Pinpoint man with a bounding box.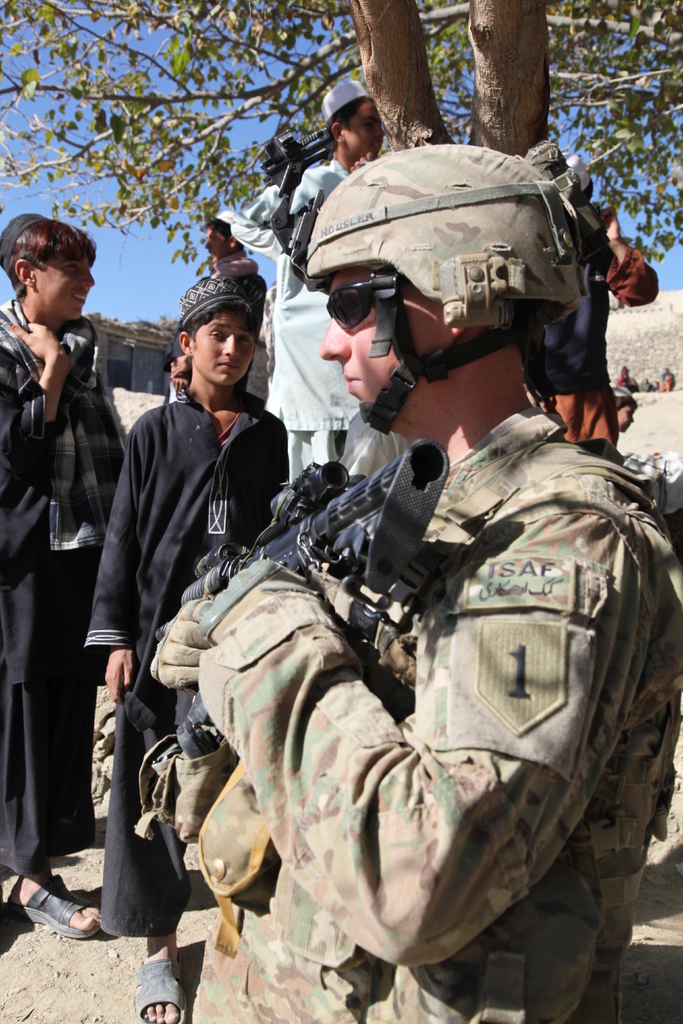
130 177 652 1023.
